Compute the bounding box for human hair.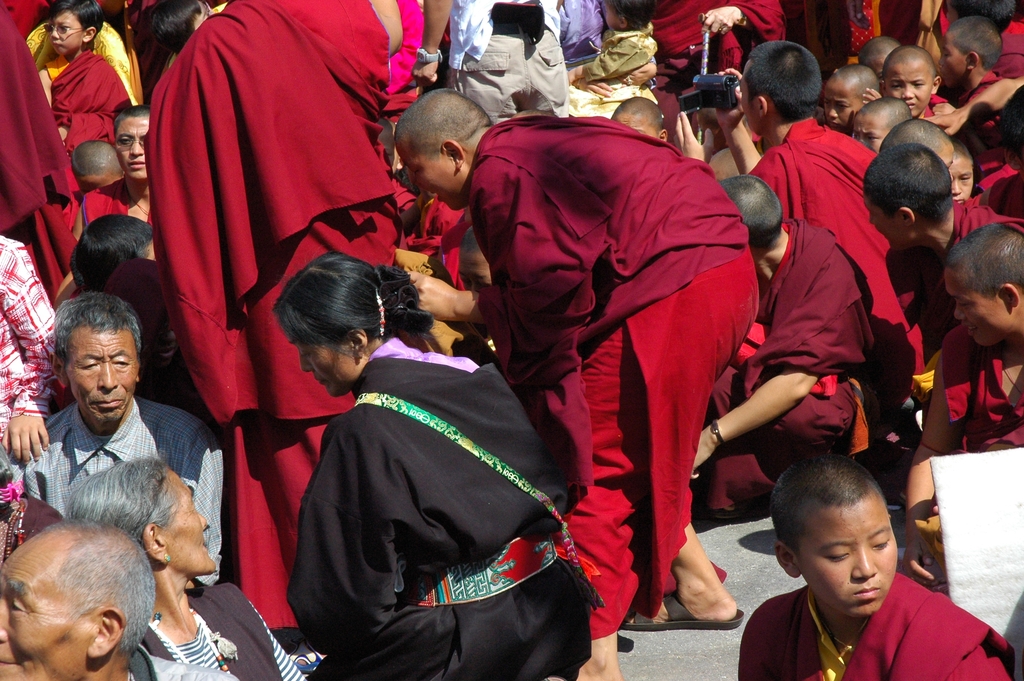
rect(952, 139, 974, 174).
